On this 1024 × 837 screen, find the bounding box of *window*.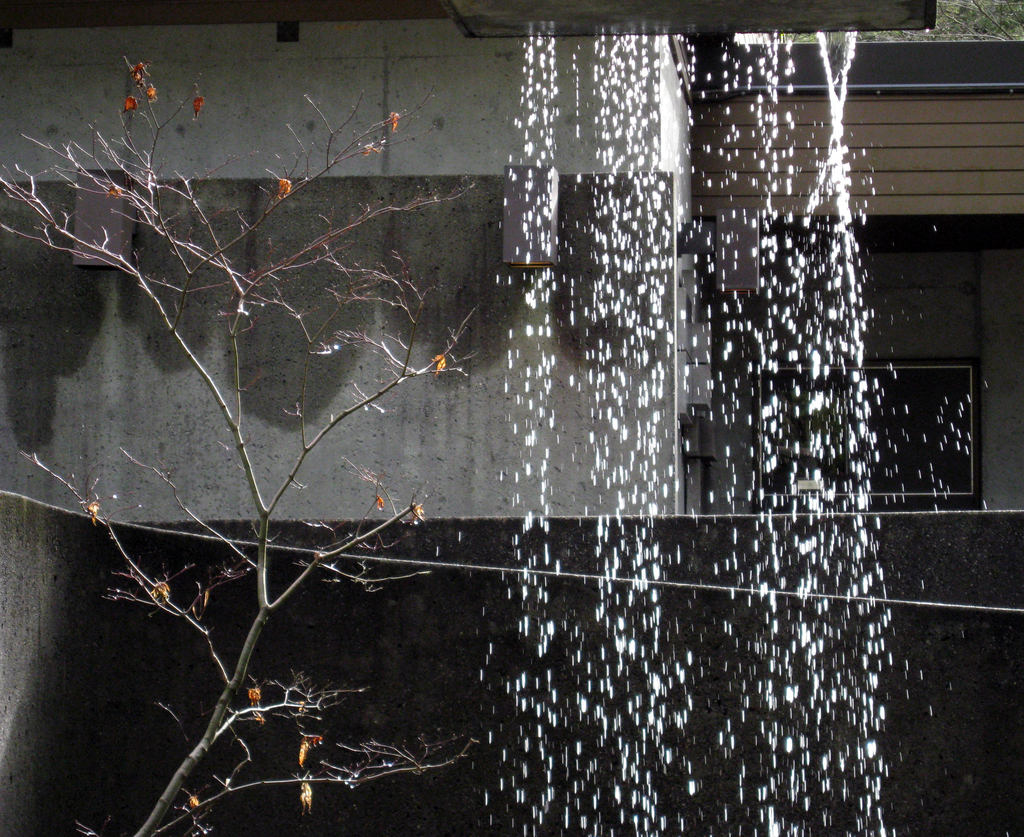
Bounding box: <box>748,365,874,514</box>.
